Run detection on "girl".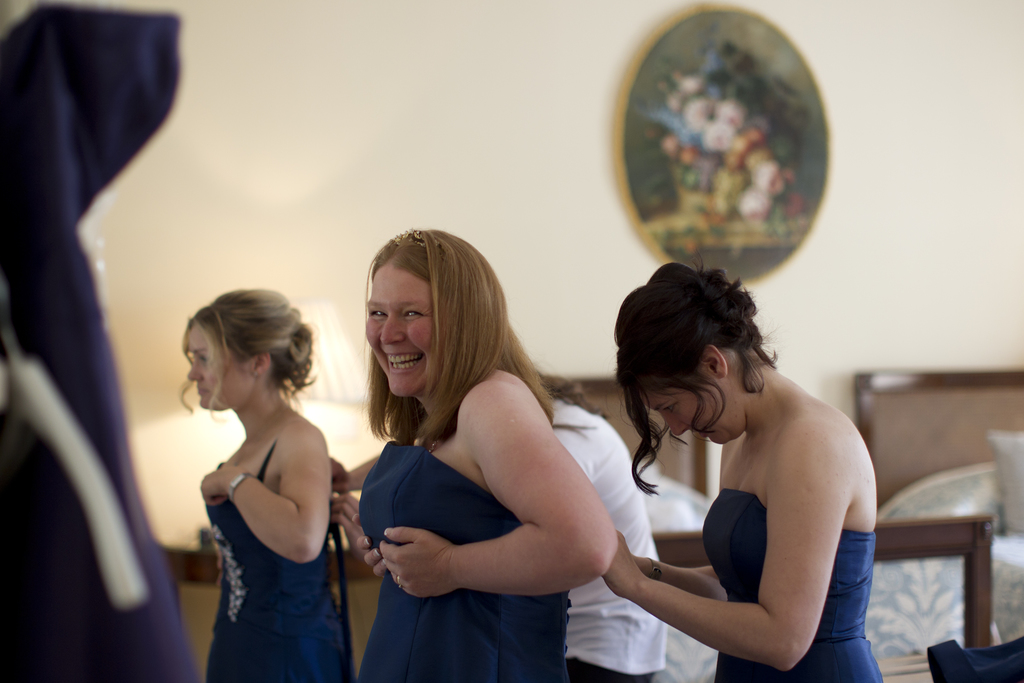
Result: region(192, 268, 375, 682).
